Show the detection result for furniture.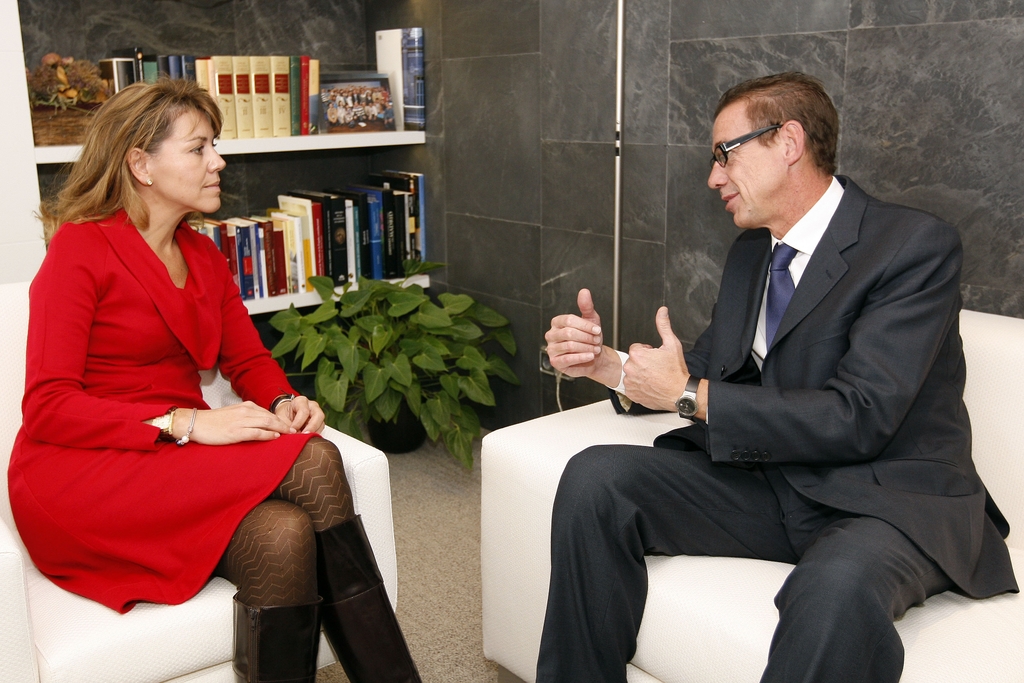
0/283/401/682.
